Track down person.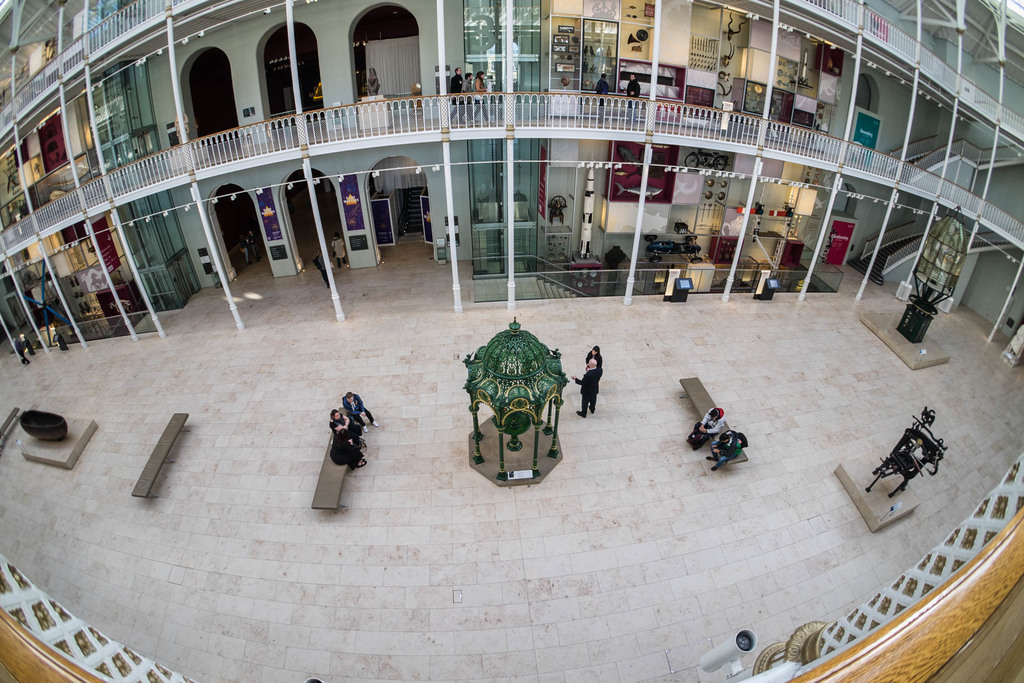
Tracked to (x1=330, y1=427, x2=369, y2=471).
